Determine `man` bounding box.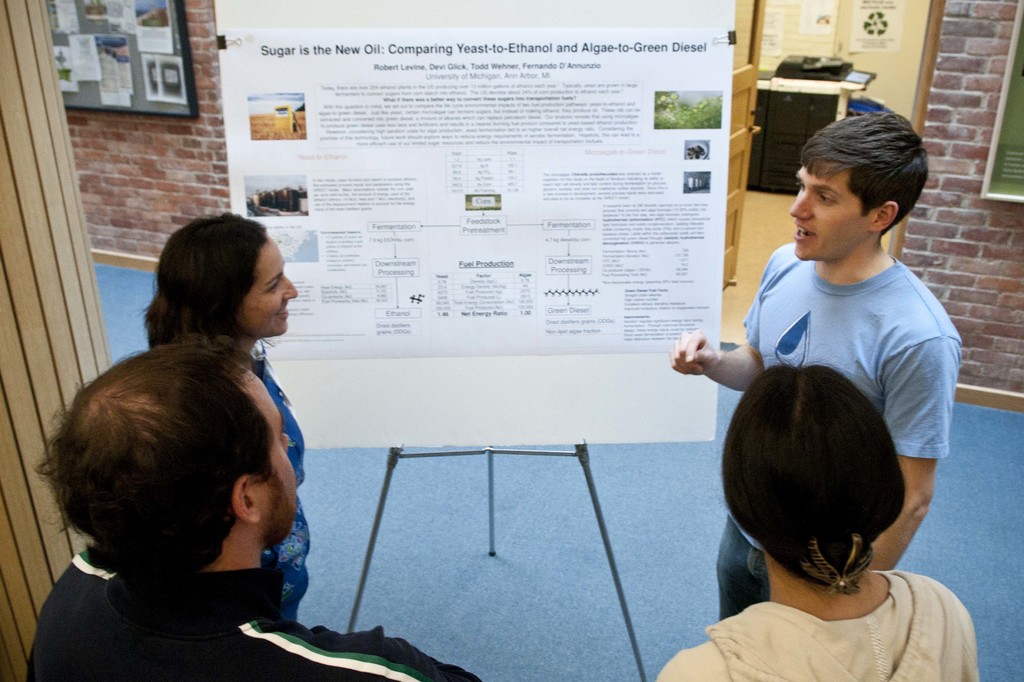
Determined: (704, 124, 988, 590).
